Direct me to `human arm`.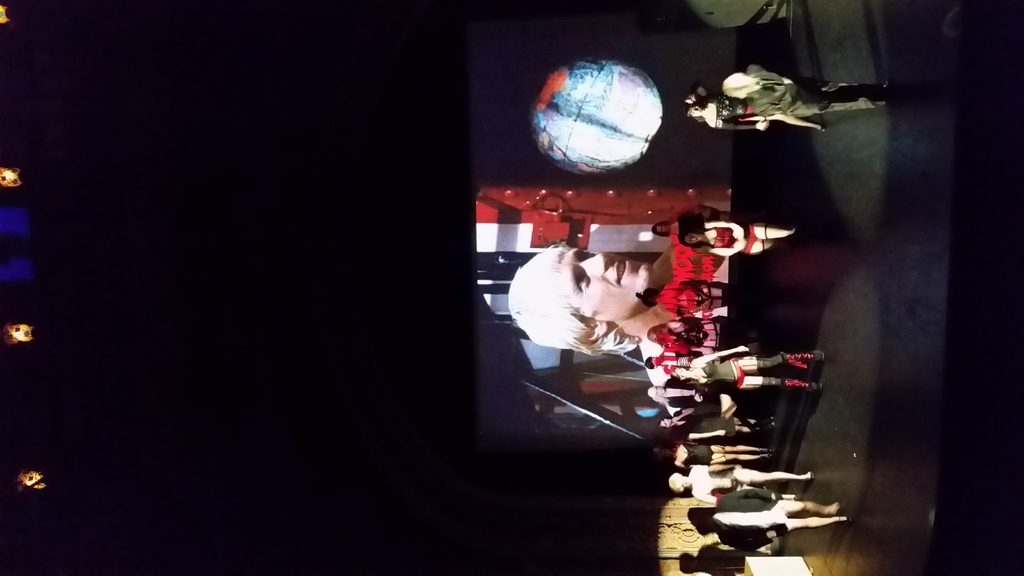
Direction: (left=692, top=344, right=747, bottom=362).
